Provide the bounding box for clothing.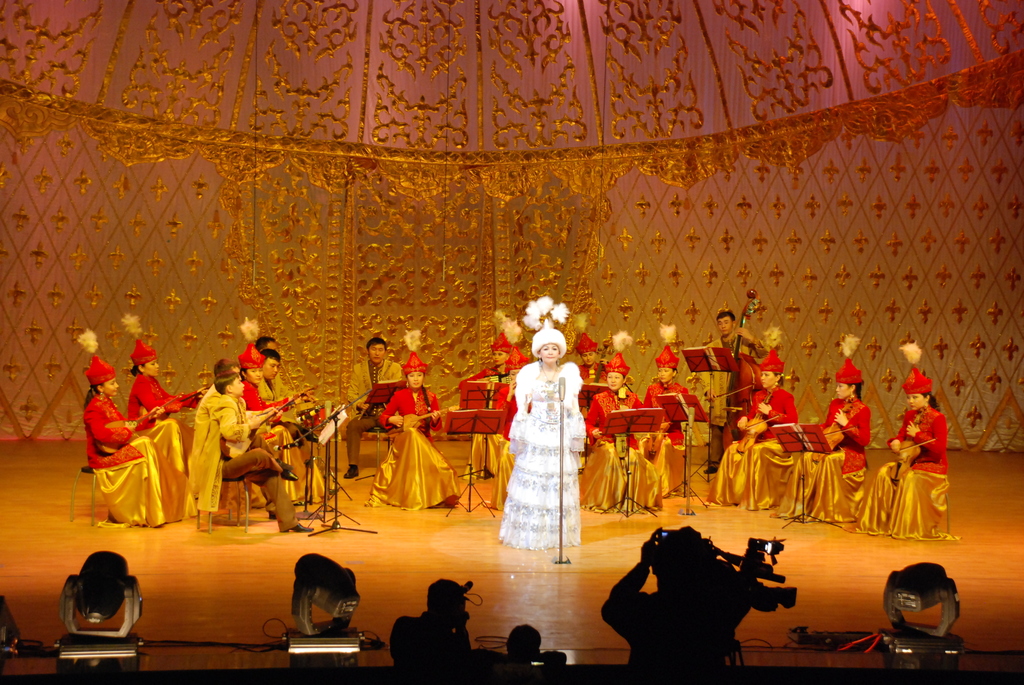
box(582, 390, 662, 511).
